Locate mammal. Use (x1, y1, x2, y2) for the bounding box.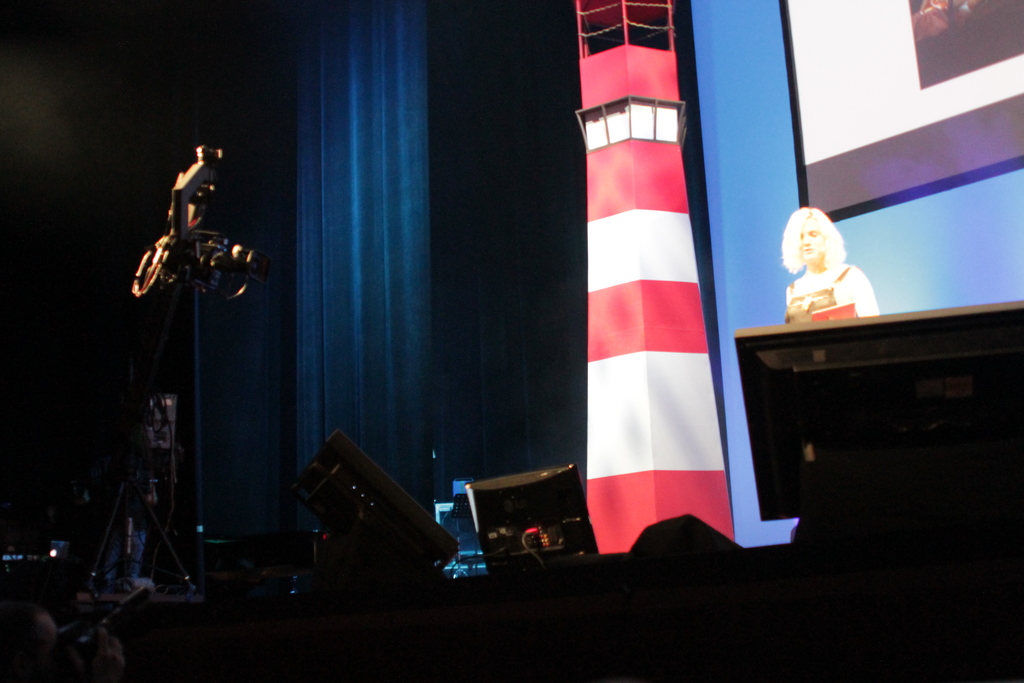
(781, 202, 872, 318).
